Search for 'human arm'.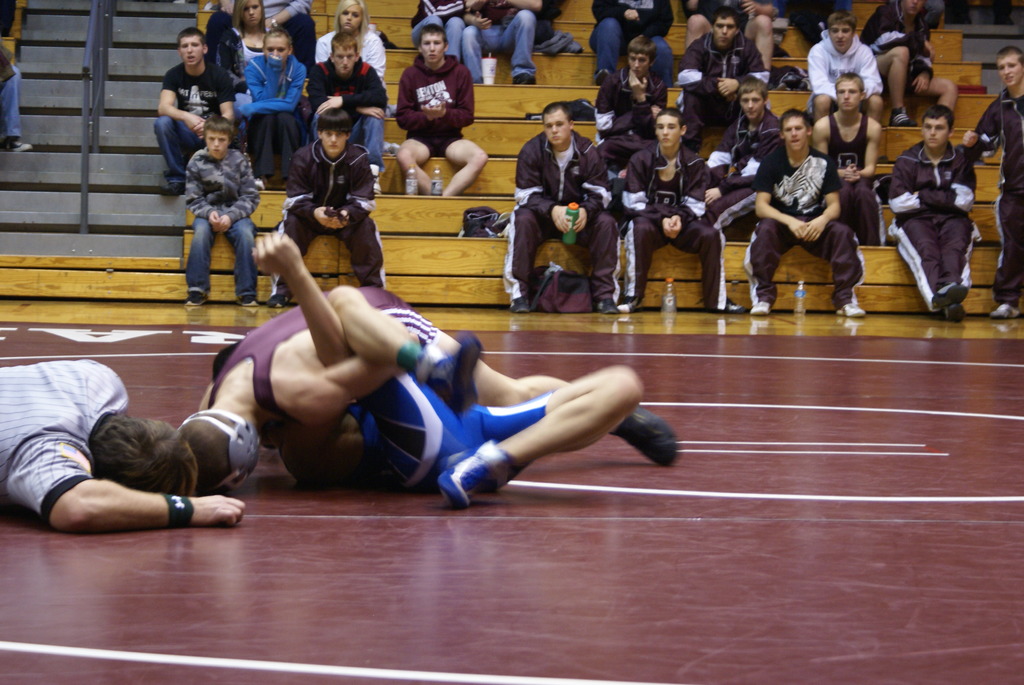
Found at select_region(893, 167, 915, 206).
